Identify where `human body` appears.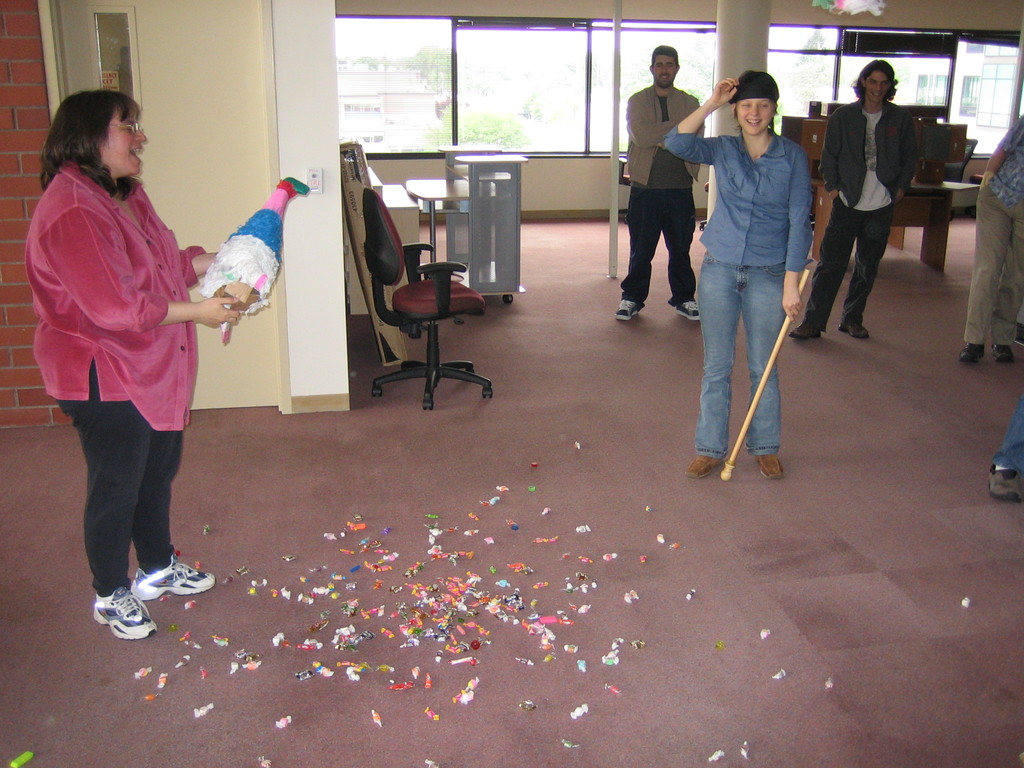
Appears at box(614, 81, 703, 320).
